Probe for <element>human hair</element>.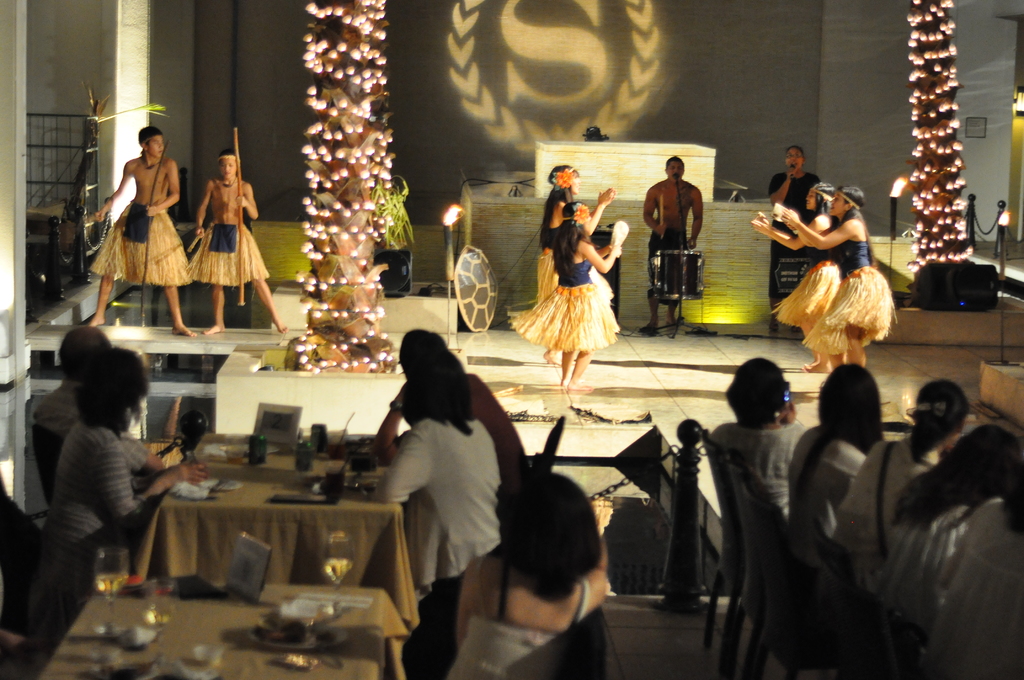
Probe result: rect(74, 348, 150, 433).
